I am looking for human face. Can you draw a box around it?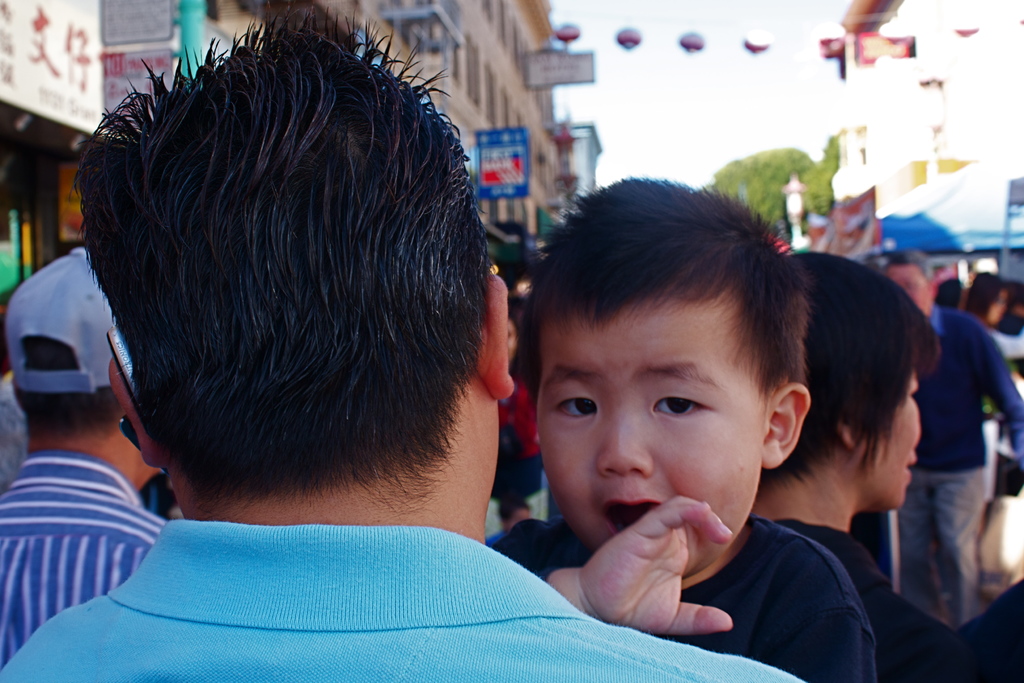
Sure, the bounding box is 538, 316, 769, 576.
